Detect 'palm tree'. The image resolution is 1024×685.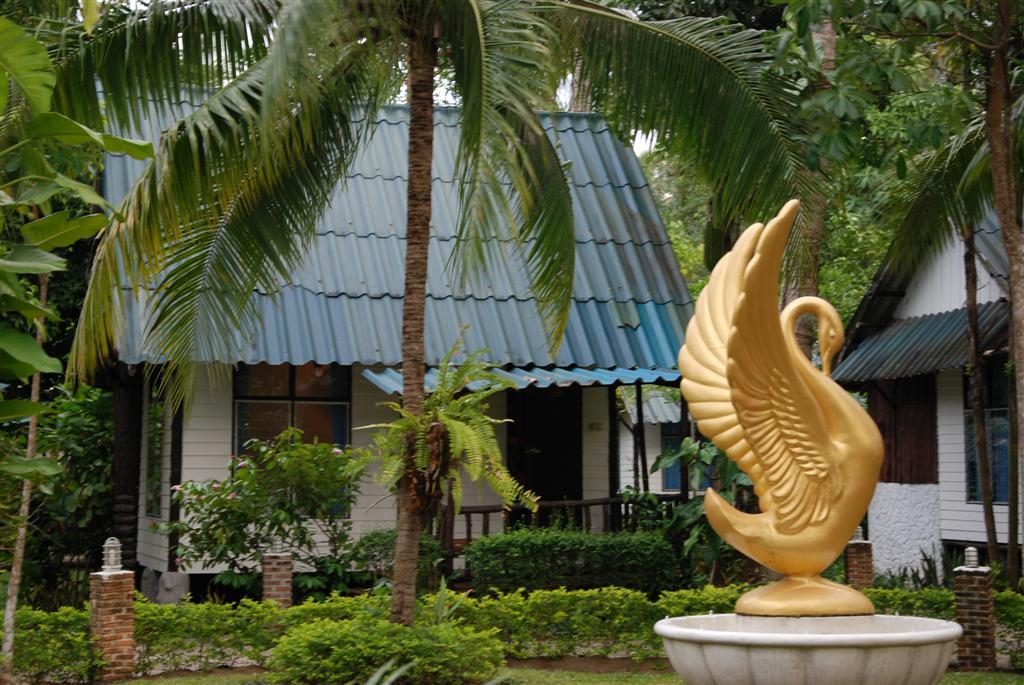
(x1=0, y1=0, x2=843, y2=651).
